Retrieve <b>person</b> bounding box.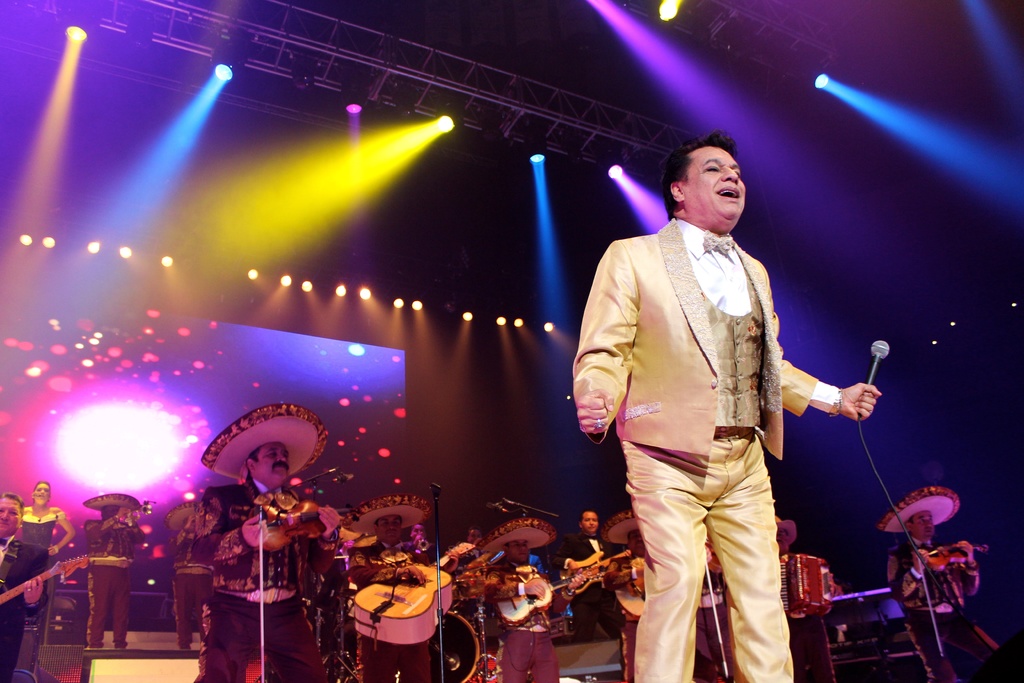
Bounding box: <box>890,509,1023,679</box>.
